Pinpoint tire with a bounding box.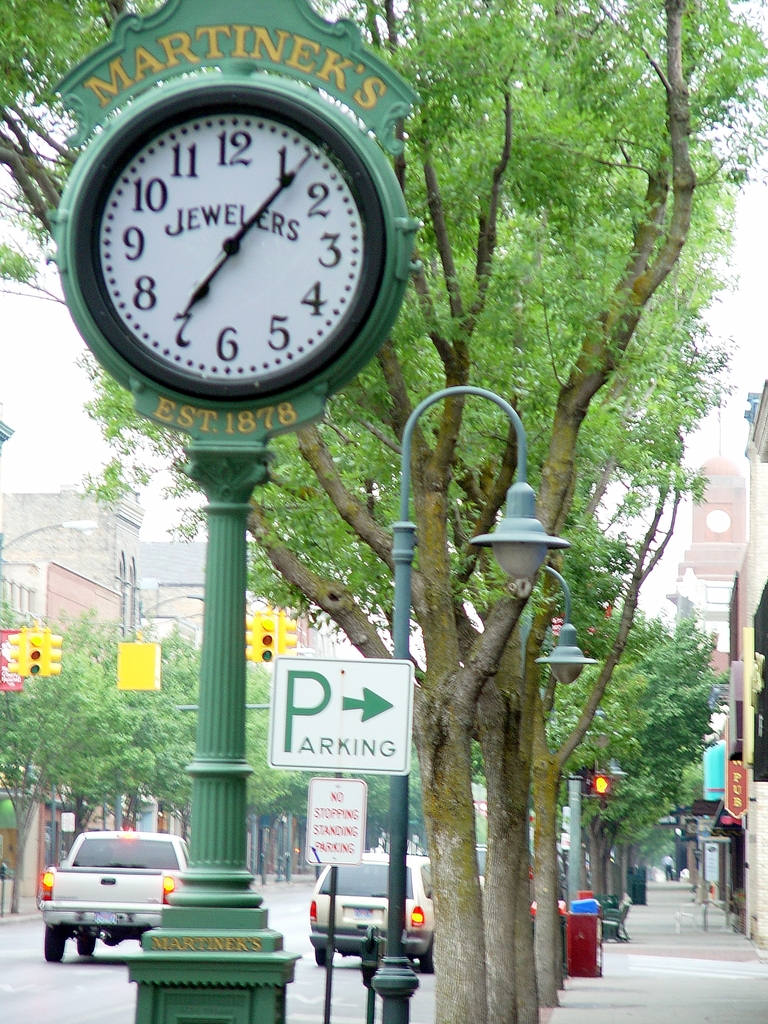
bbox(44, 921, 60, 961).
